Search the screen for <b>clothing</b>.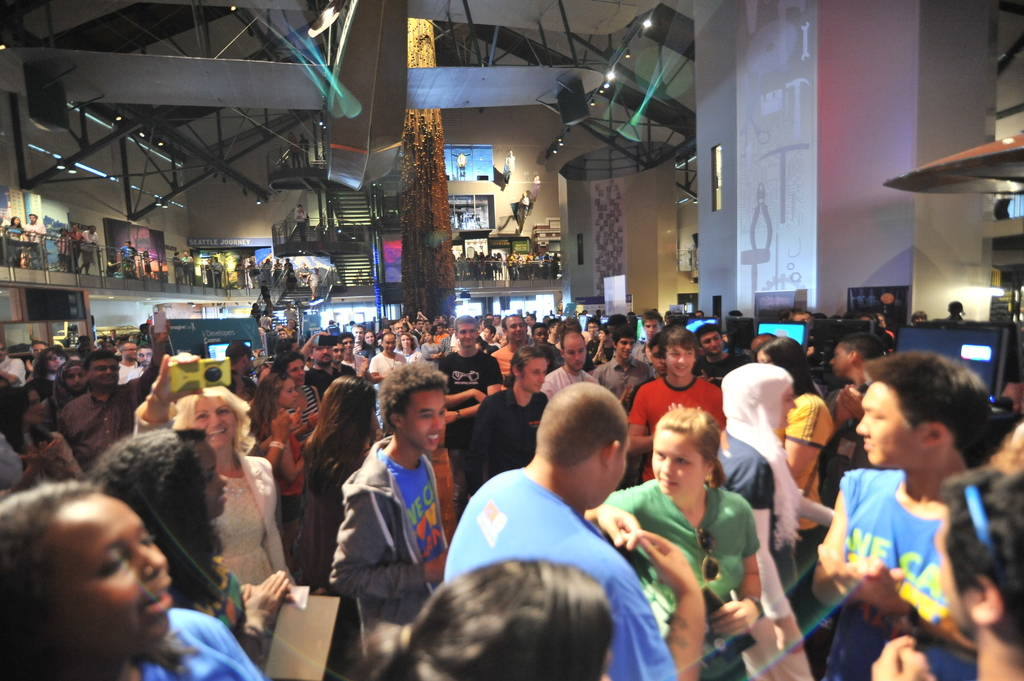
Found at <region>84, 230, 95, 264</region>.
